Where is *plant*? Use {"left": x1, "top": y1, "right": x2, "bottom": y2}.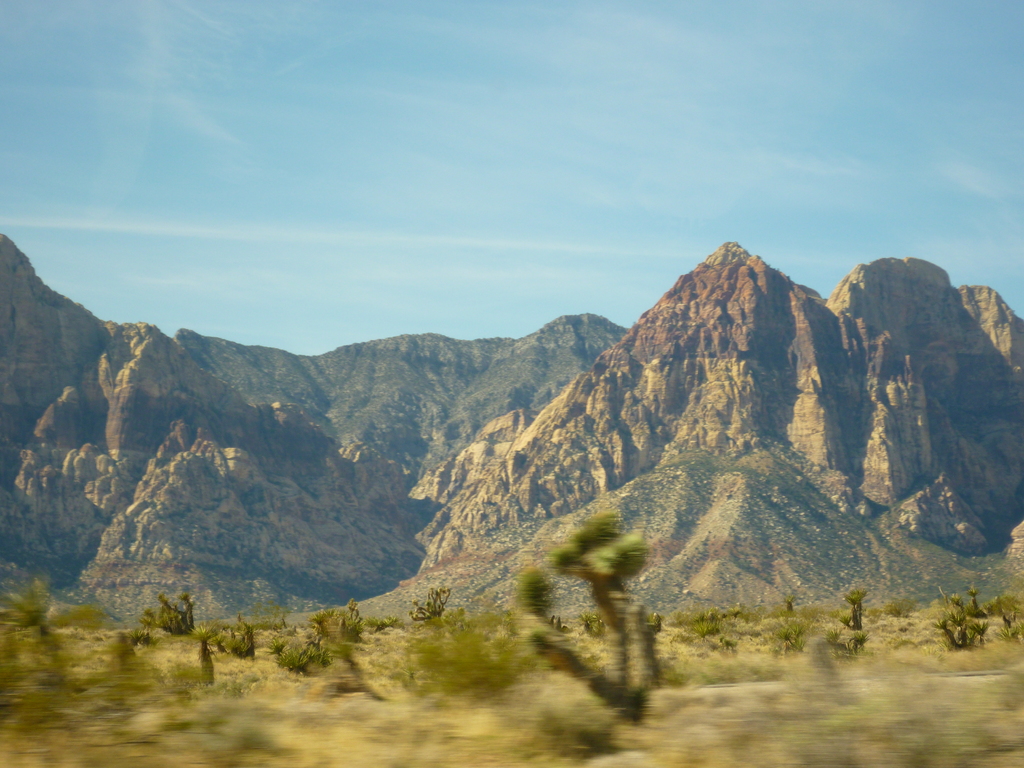
{"left": 651, "top": 605, "right": 672, "bottom": 633}.
